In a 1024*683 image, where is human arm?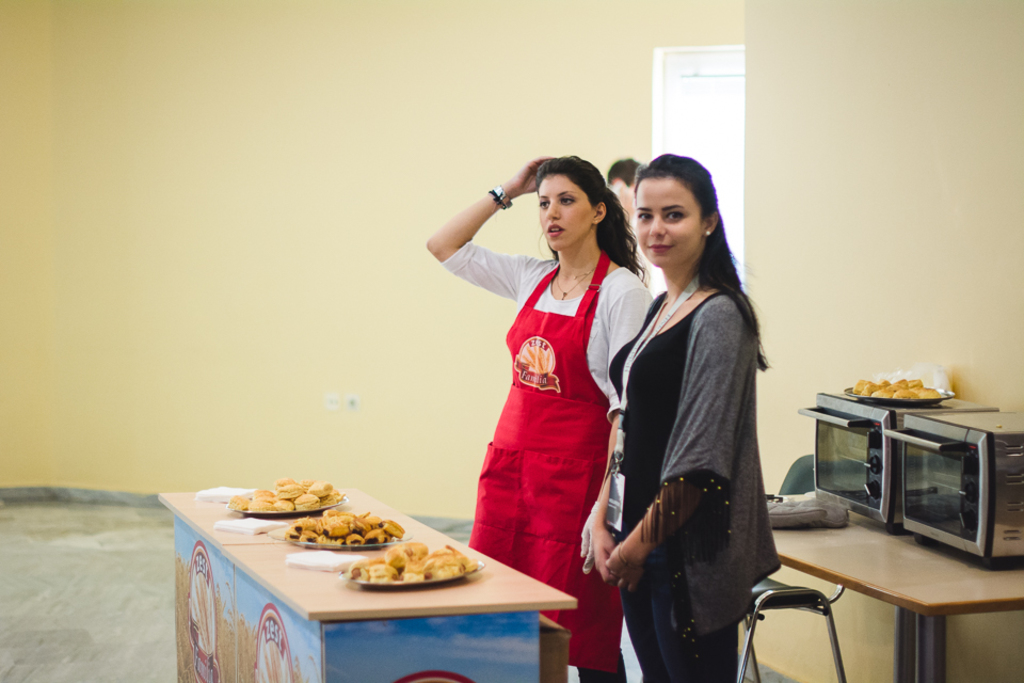
left=597, top=438, right=620, bottom=570.
